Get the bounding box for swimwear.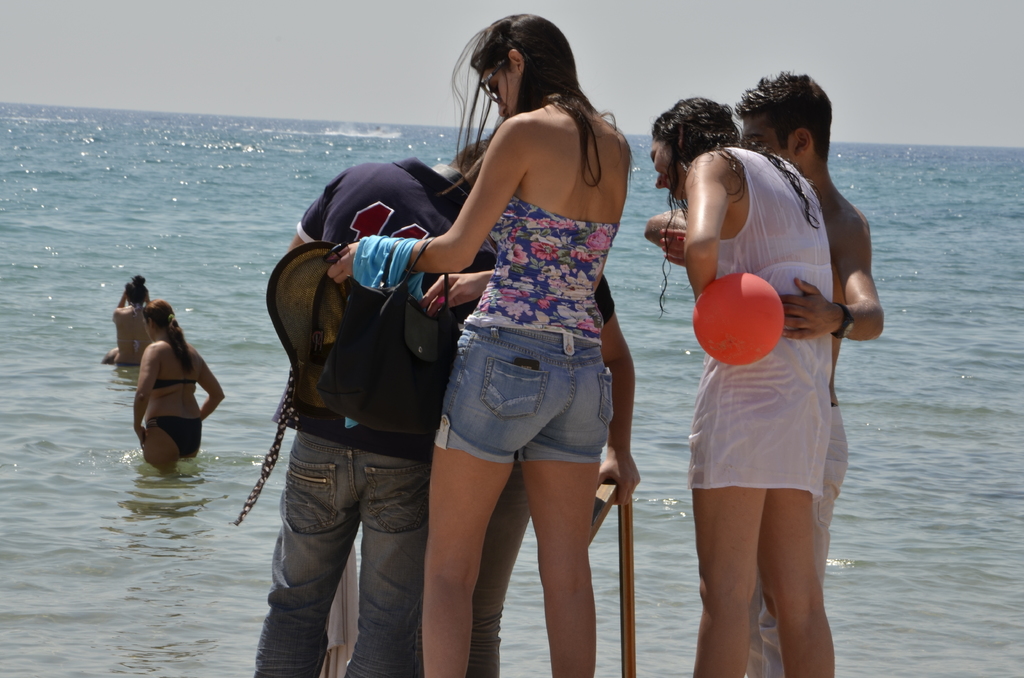
{"x1": 687, "y1": 147, "x2": 845, "y2": 486}.
